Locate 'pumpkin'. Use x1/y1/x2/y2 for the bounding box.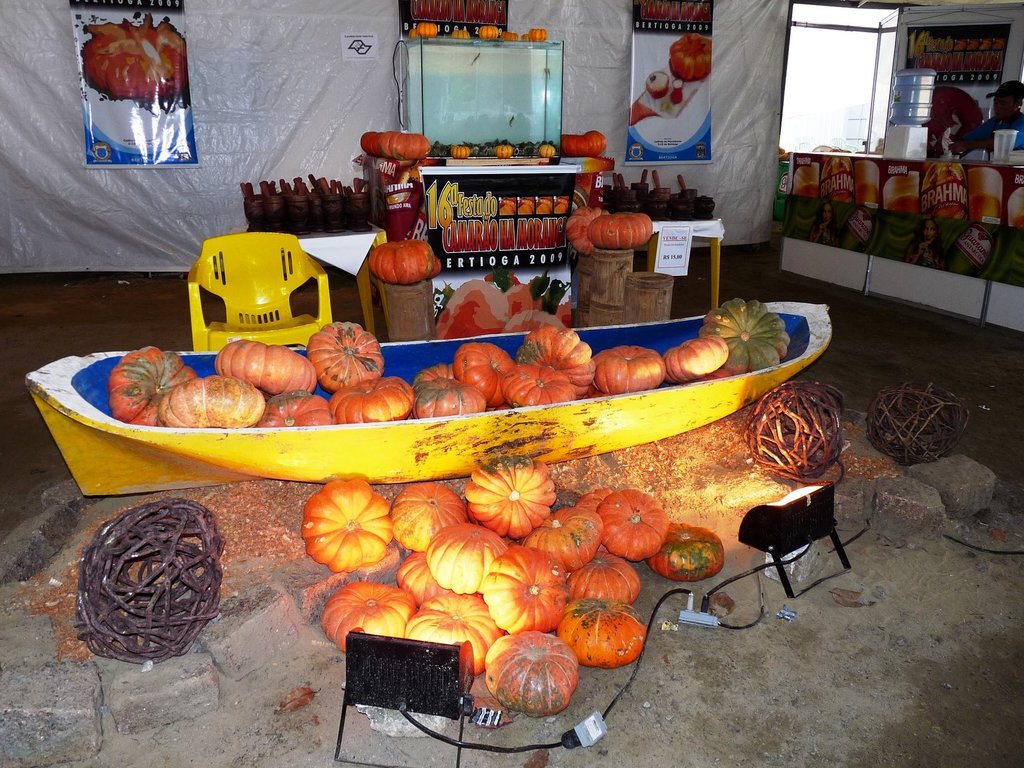
482/624/580/717.
